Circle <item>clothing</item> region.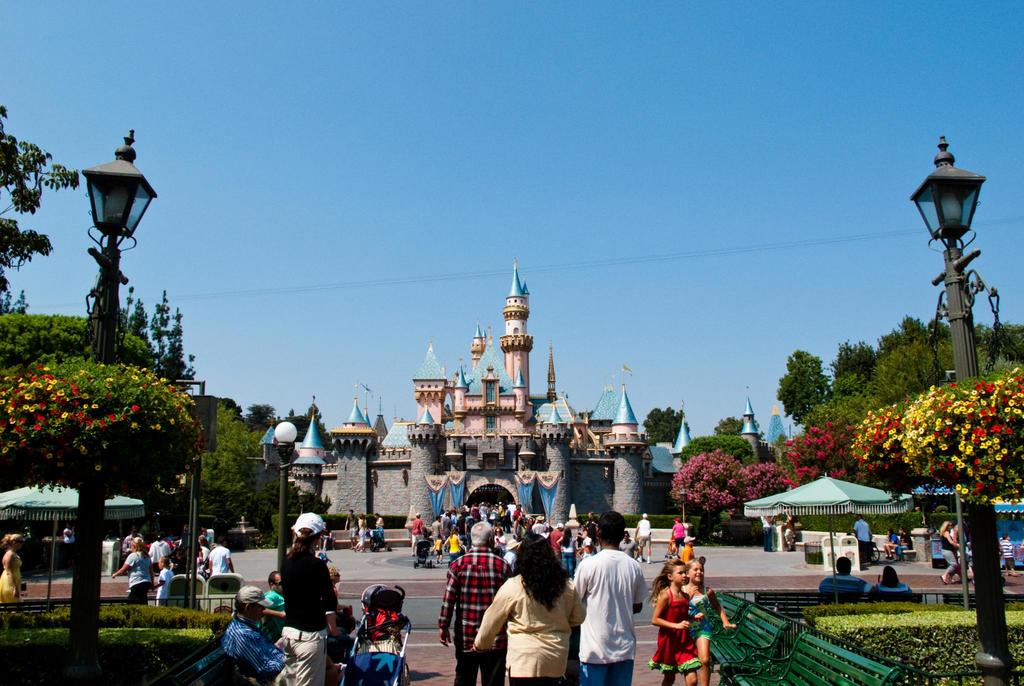
Region: rect(472, 580, 573, 685).
